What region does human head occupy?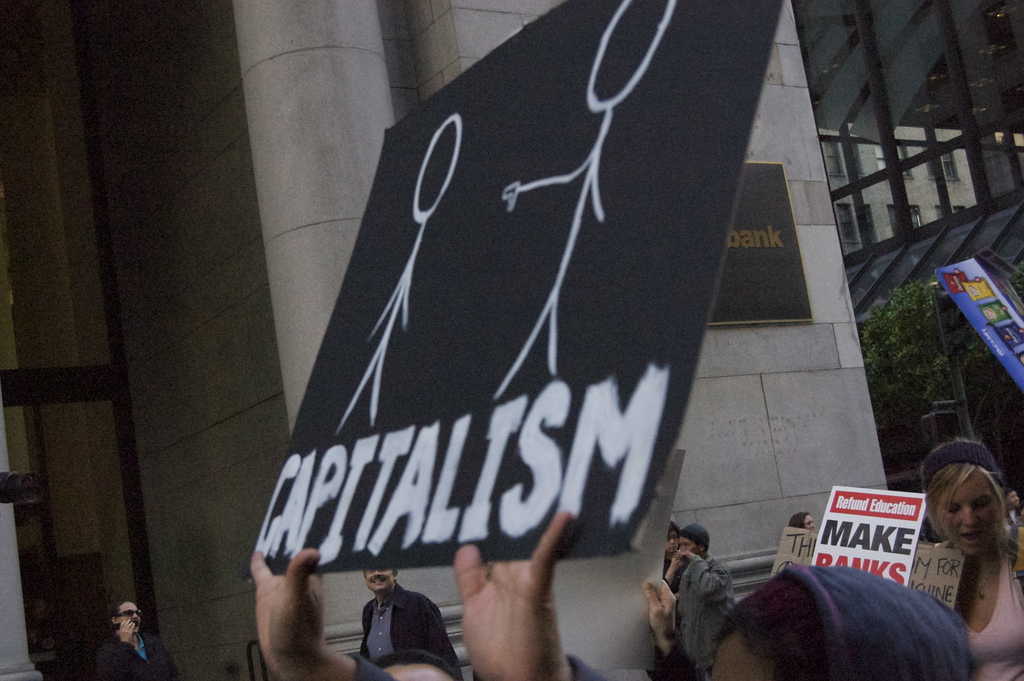
l=109, t=597, r=141, b=630.
